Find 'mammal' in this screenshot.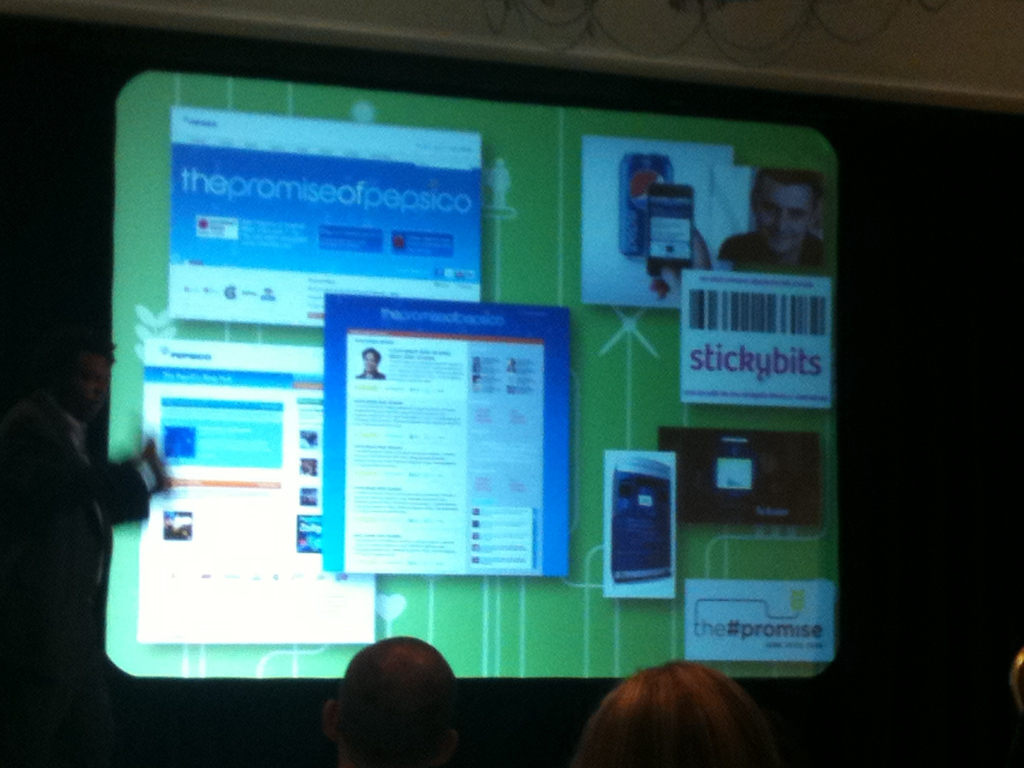
The bounding box for 'mammal' is x1=0, y1=274, x2=181, y2=746.
